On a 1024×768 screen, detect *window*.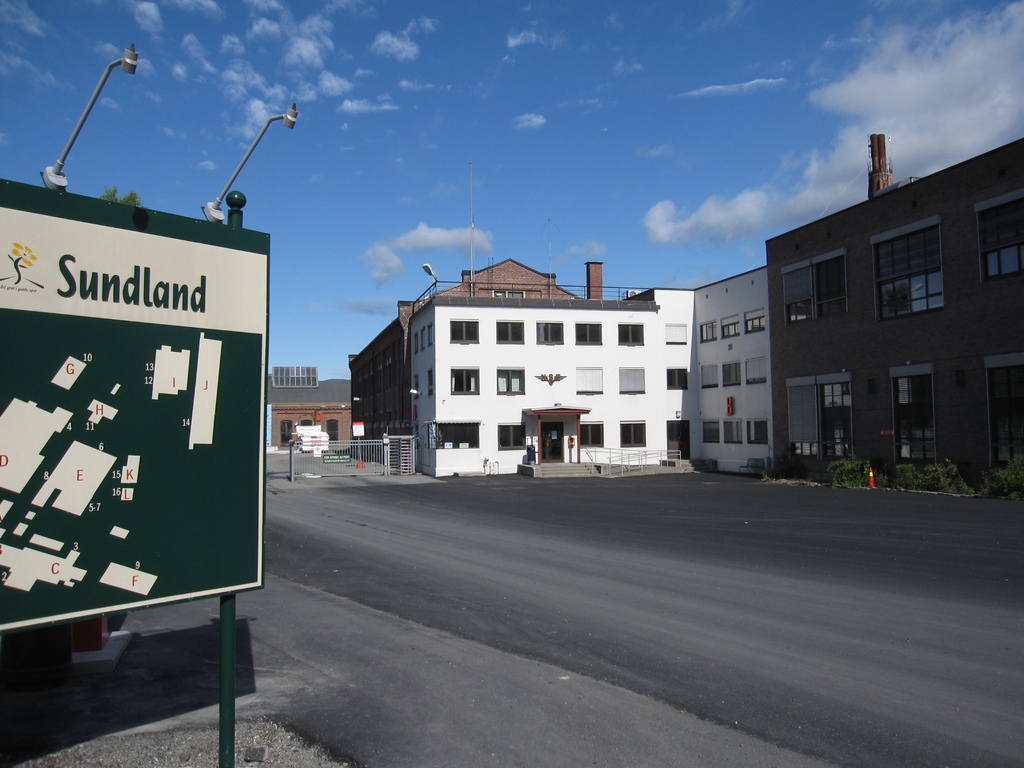
(x1=450, y1=368, x2=480, y2=395).
